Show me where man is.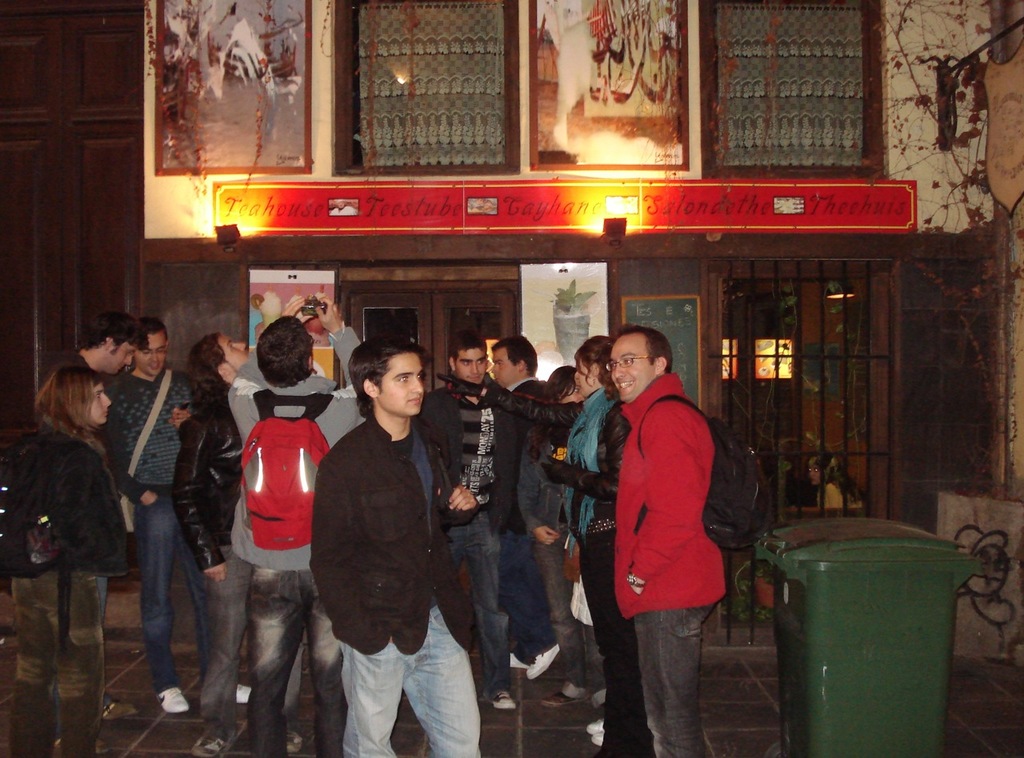
man is at x1=171 y1=333 x2=304 y2=757.
